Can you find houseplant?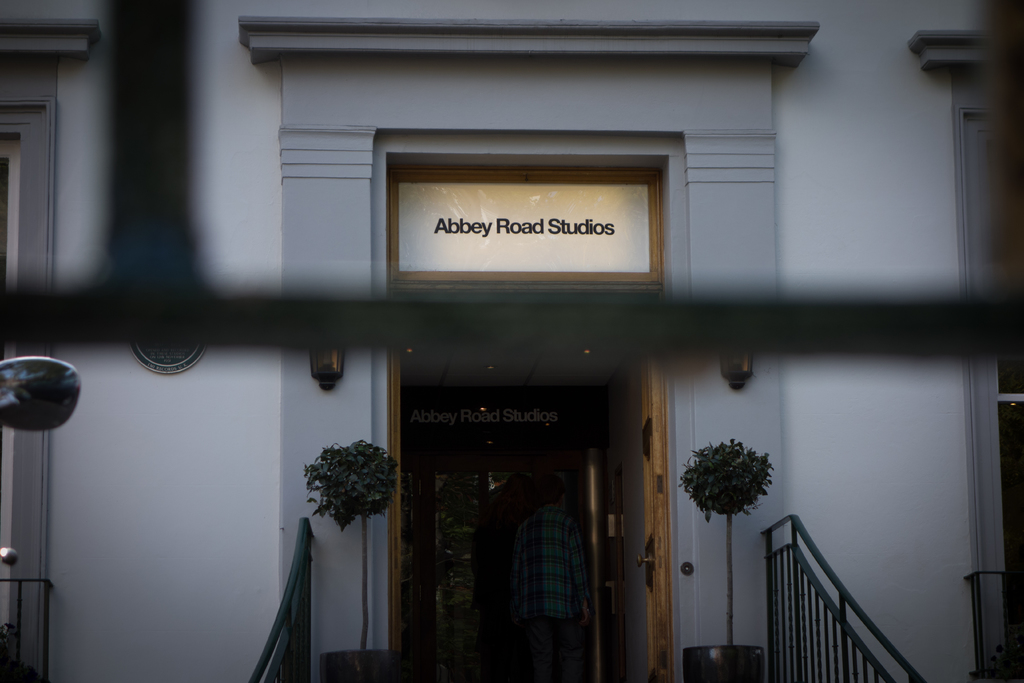
Yes, bounding box: box=[673, 436, 779, 682].
